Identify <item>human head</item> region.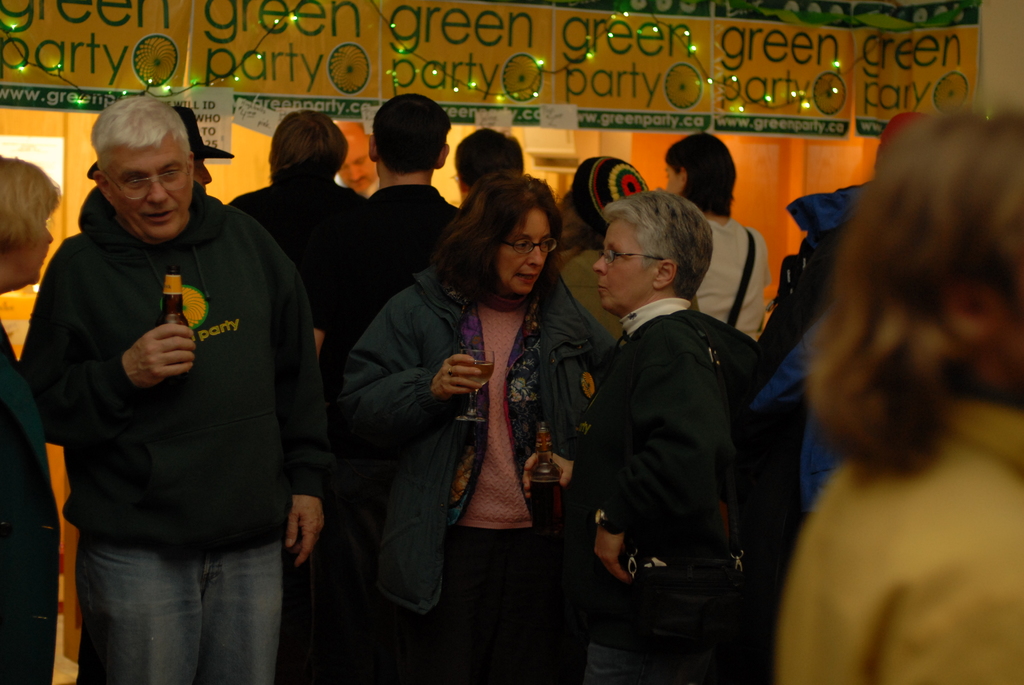
Region: [663,132,742,208].
